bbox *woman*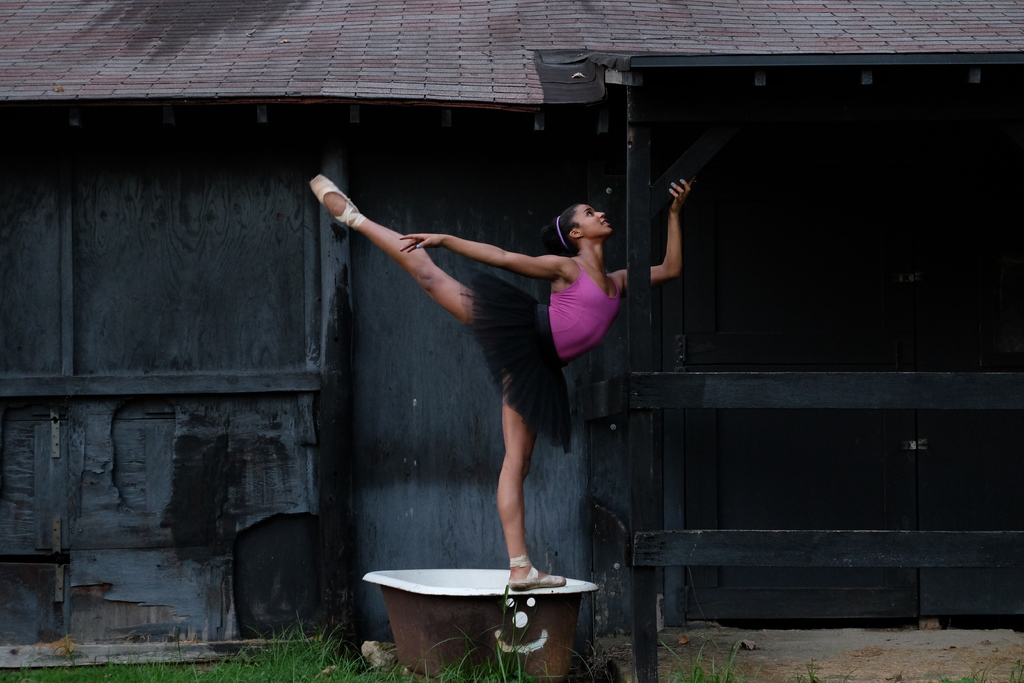
[348, 130, 724, 645]
